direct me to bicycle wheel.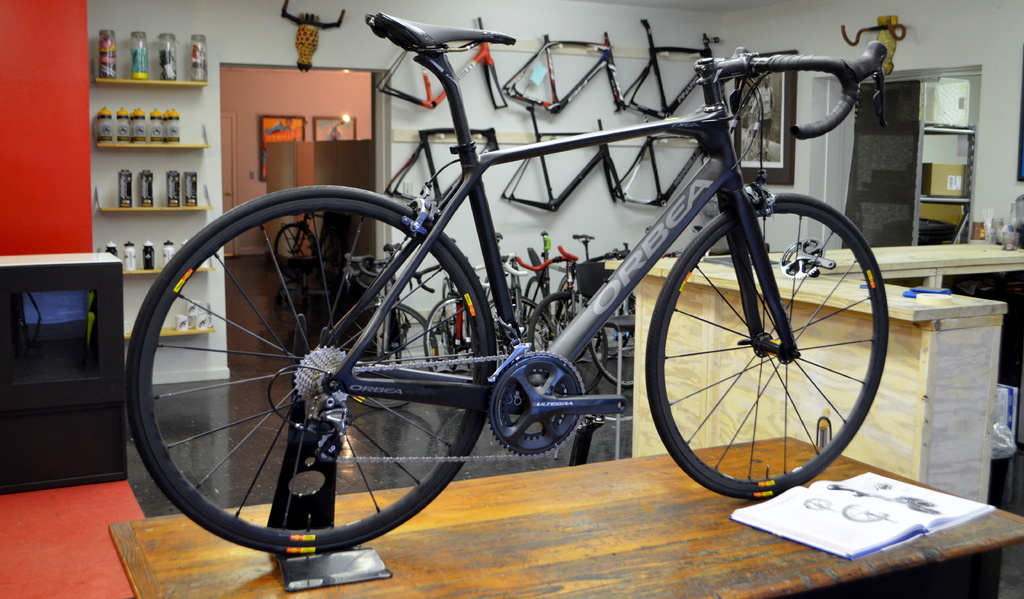
Direction: box(268, 224, 310, 274).
